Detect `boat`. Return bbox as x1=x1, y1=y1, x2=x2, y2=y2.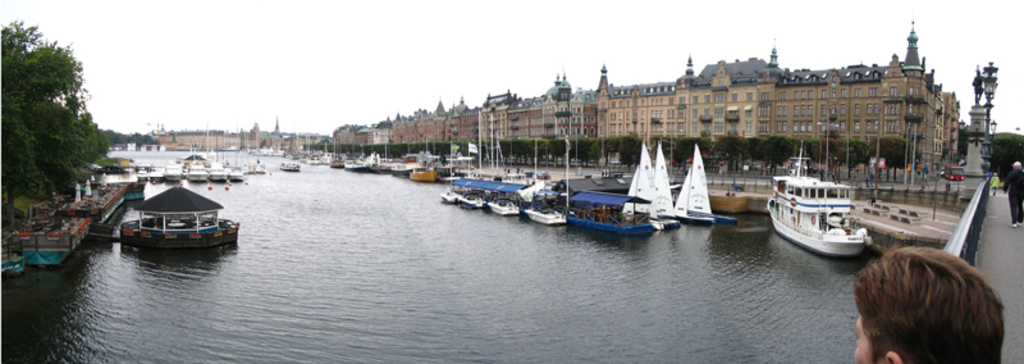
x1=457, y1=187, x2=508, y2=213.
